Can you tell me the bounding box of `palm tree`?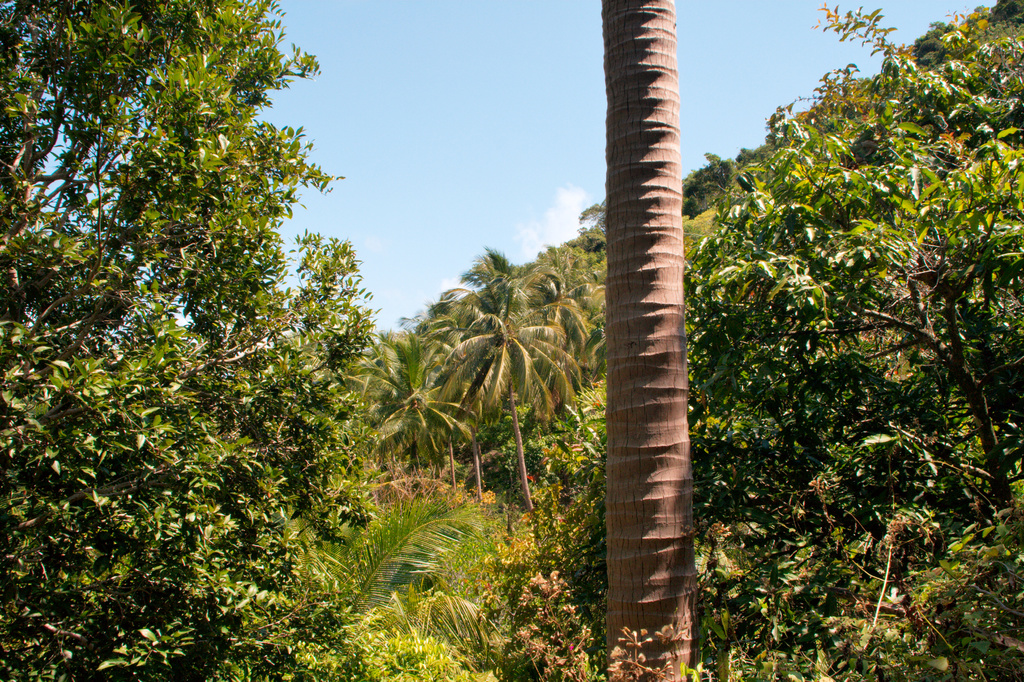
<bbox>548, 279, 605, 489</bbox>.
